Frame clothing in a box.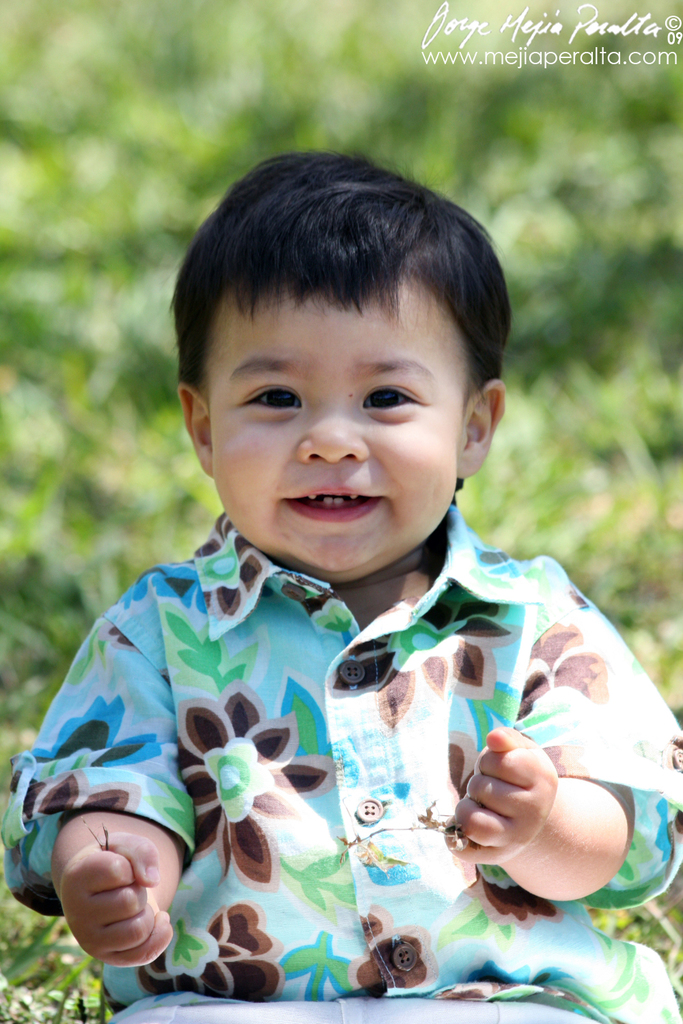
box=[20, 502, 533, 987].
